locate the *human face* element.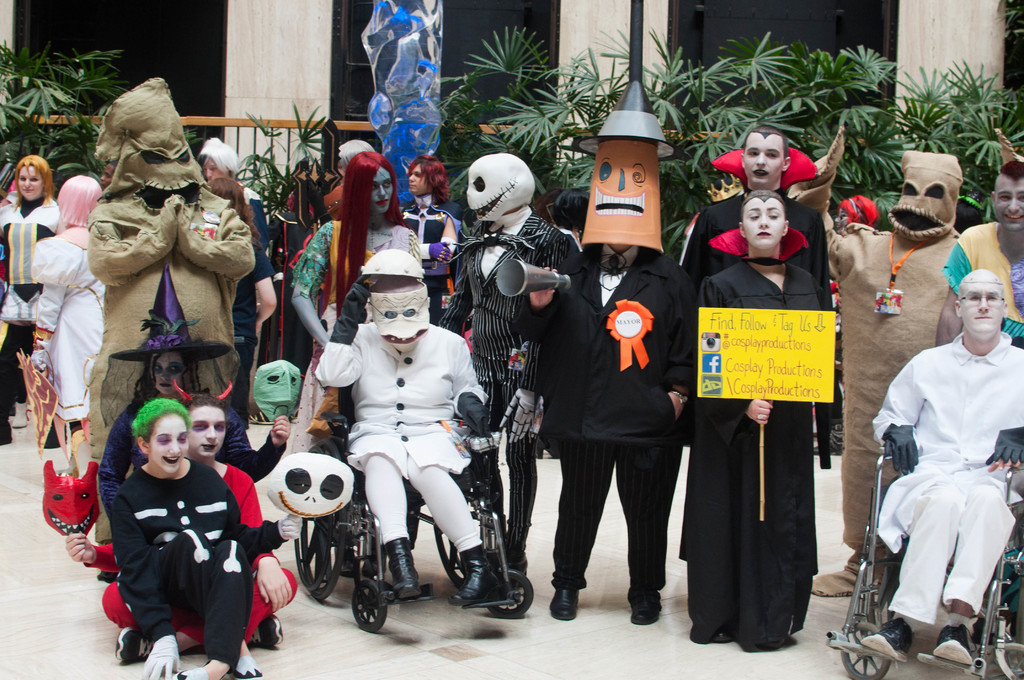
Element bbox: 149 413 188 471.
